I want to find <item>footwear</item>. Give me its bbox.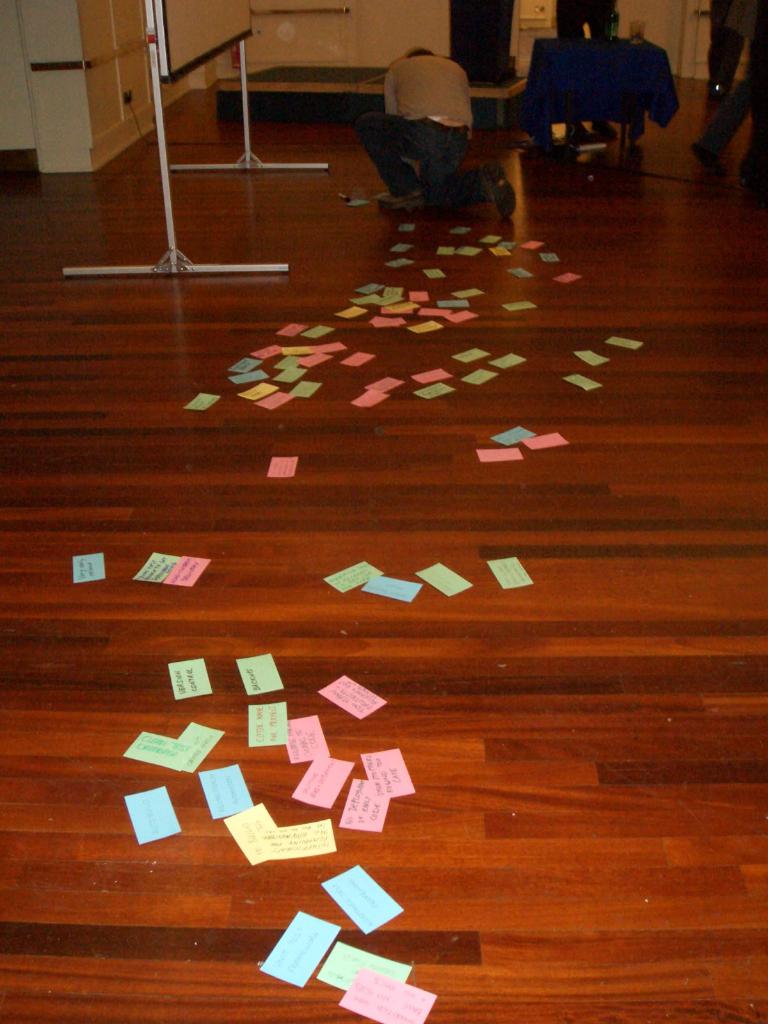
{"left": 380, "top": 188, "right": 437, "bottom": 209}.
